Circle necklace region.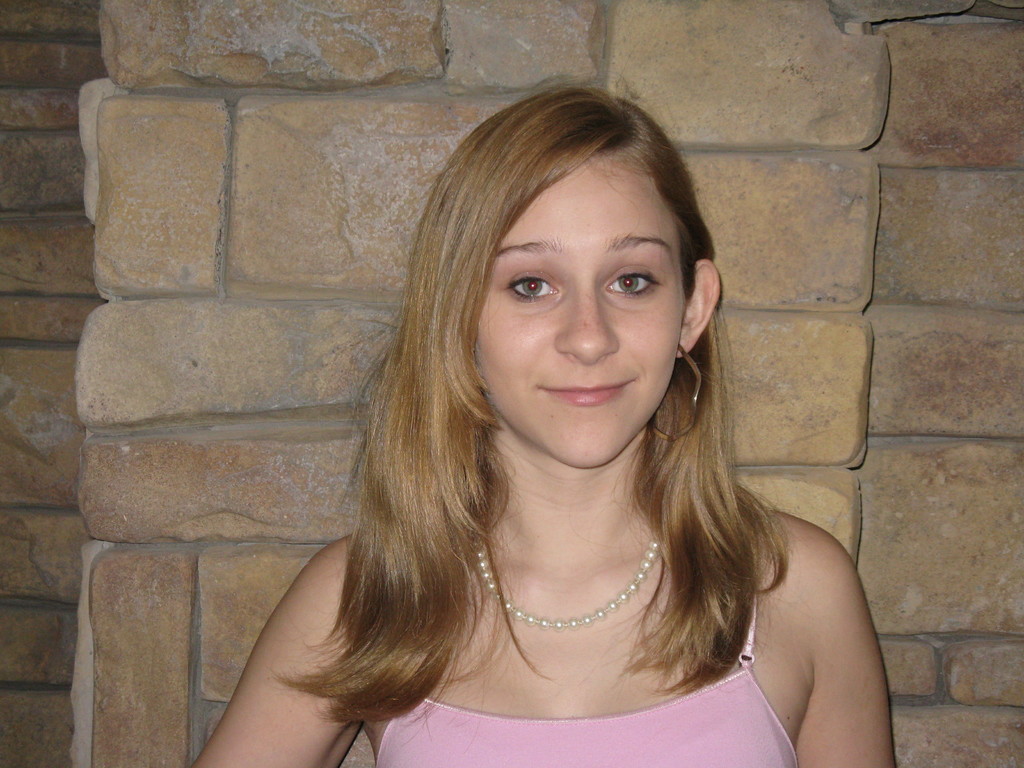
Region: box(472, 538, 669, 629).
